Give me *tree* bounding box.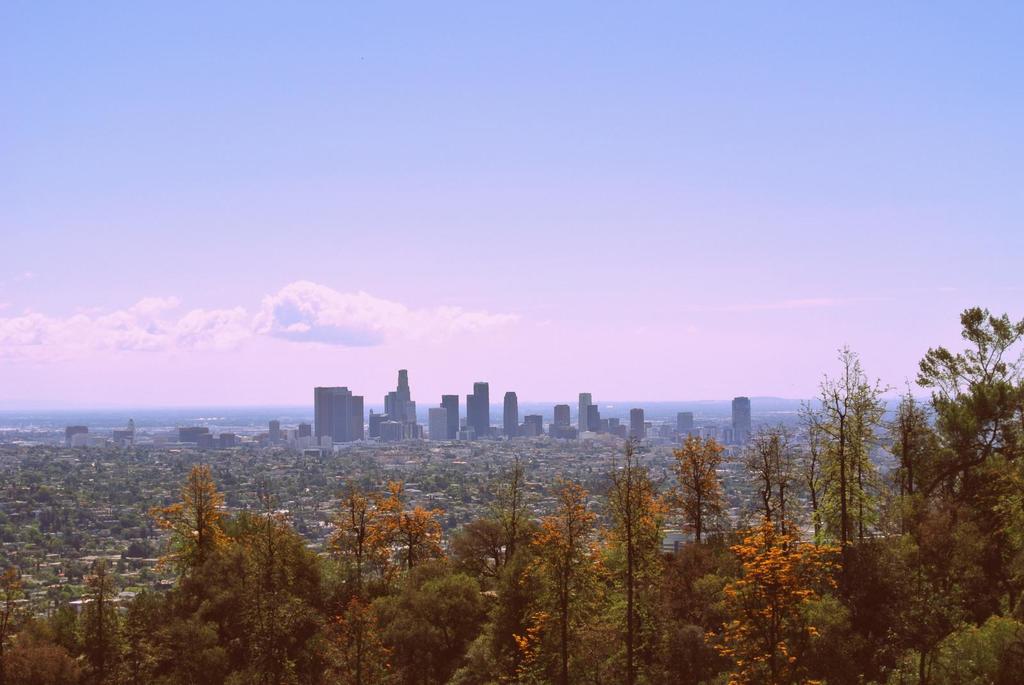
x1=0, y1=556, x2=39, y2=632.
